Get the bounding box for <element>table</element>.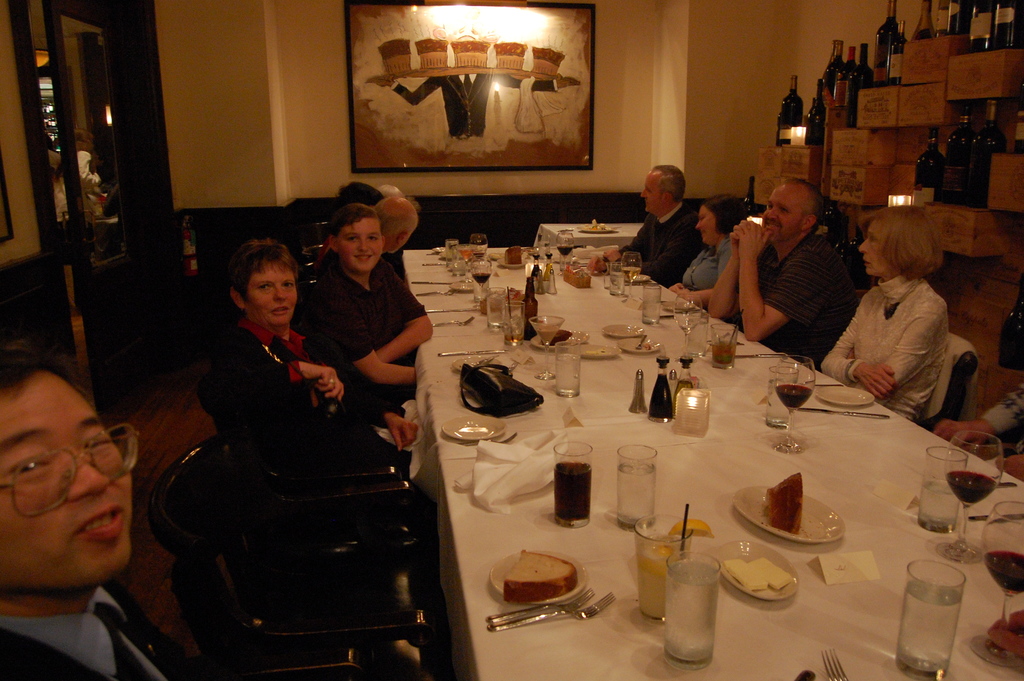
detection(532, 221, 642, 249).
